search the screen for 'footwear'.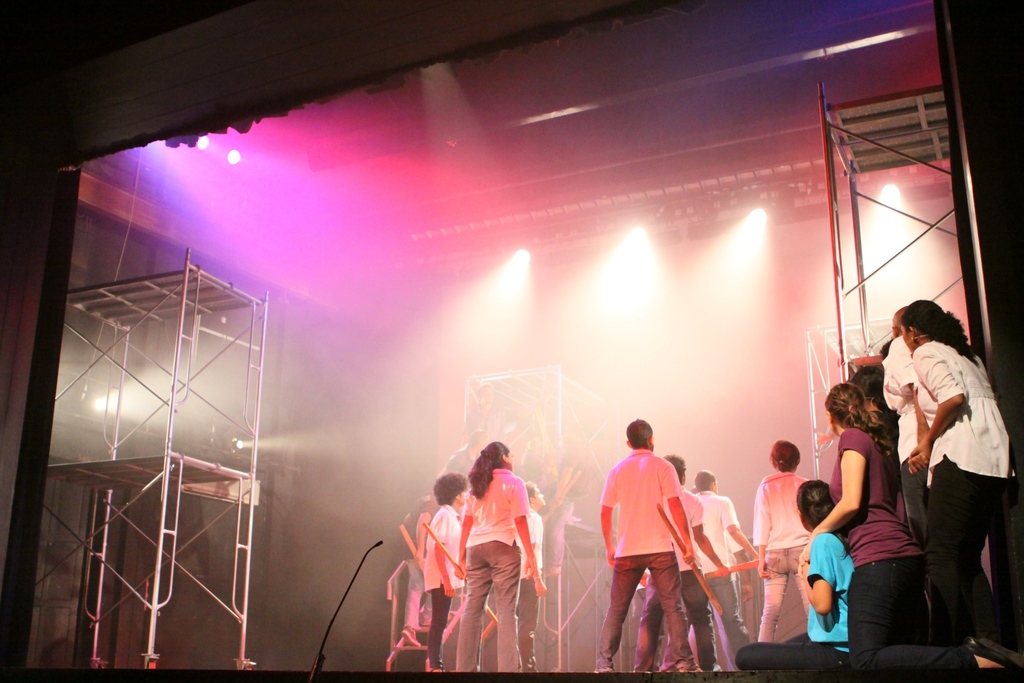
Found at bbox=(596, 658, 612, 671).
